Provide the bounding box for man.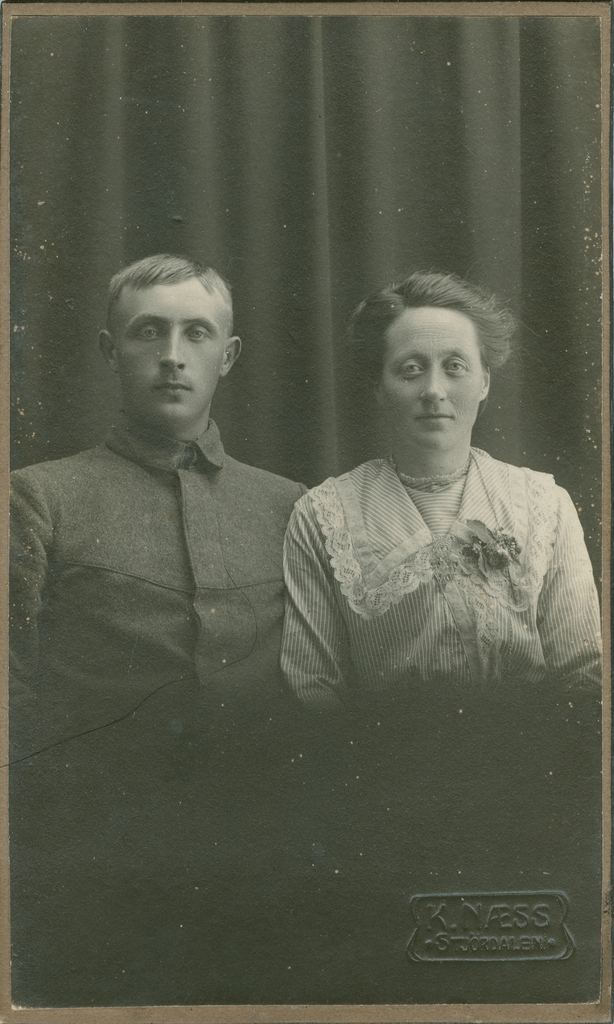
[30, 214, 344, 842].
